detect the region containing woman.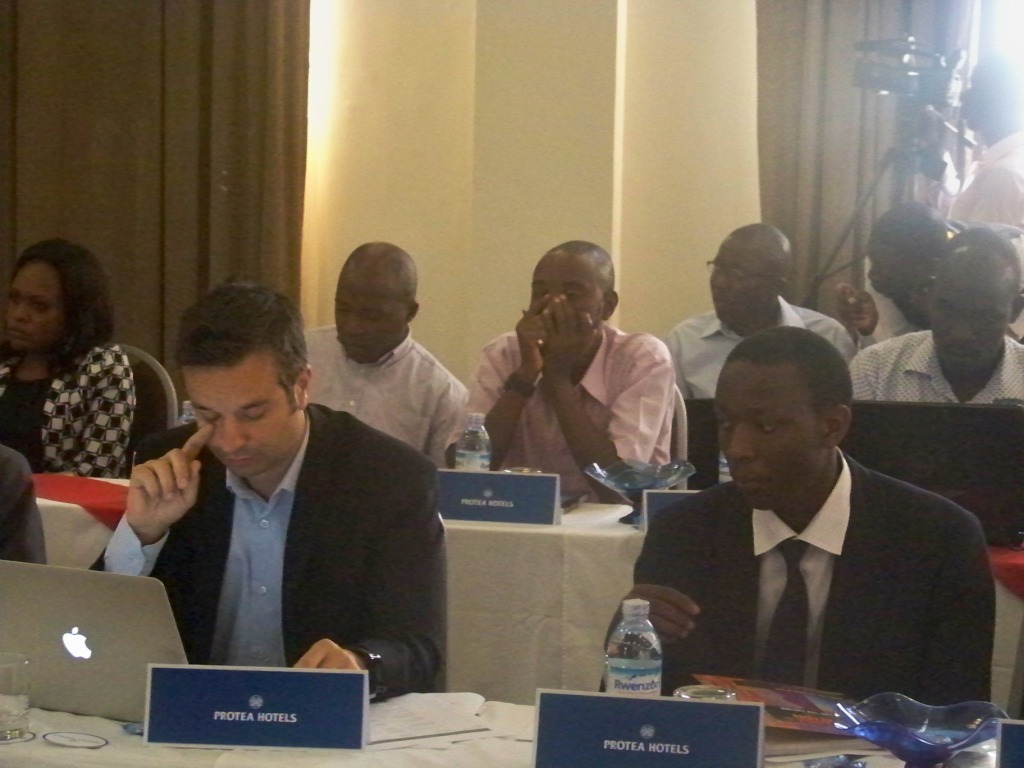
(left=0, top=231, right=141, bottom=484).
